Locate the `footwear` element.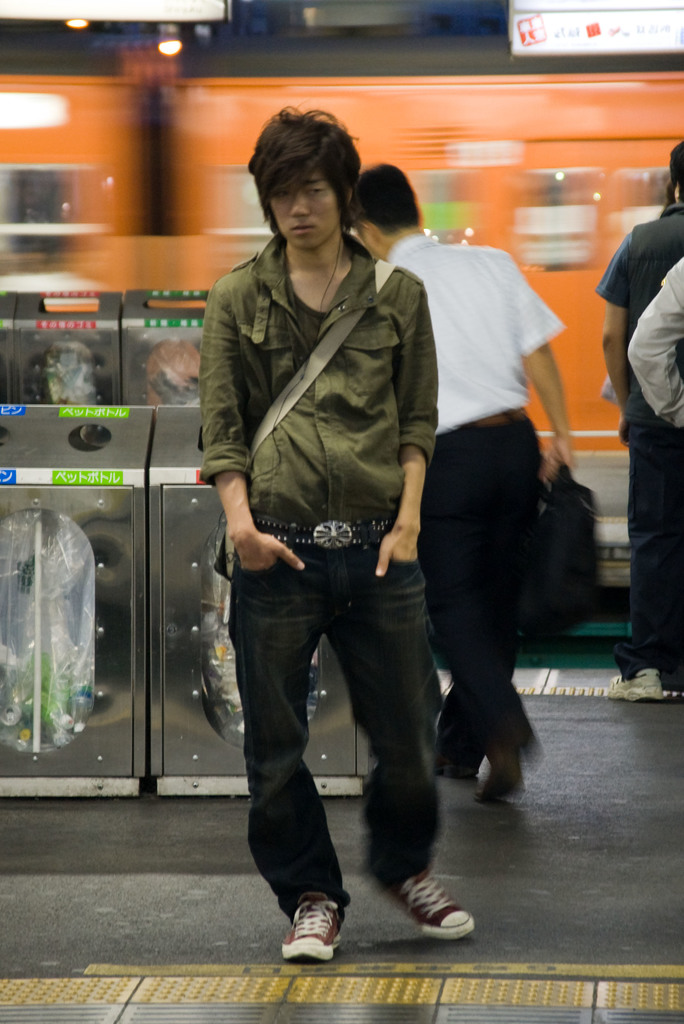
Element bbox: <bbox>395, 872, 476, 947</bbox>.
